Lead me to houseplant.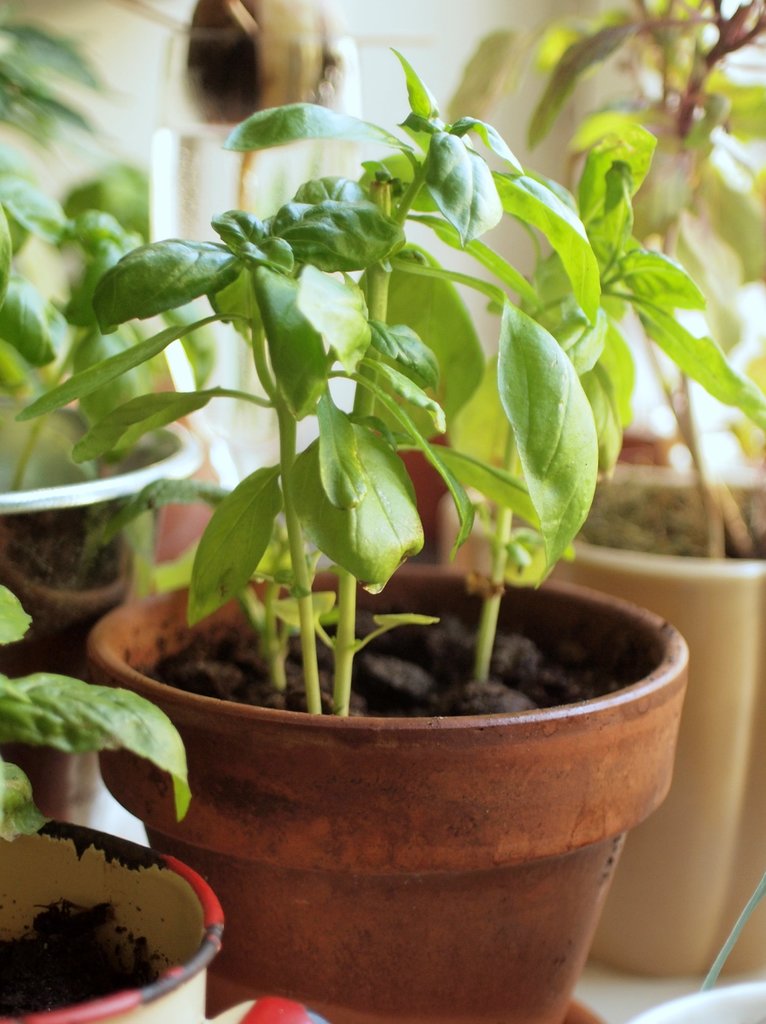
Lead to x1=448 y1=0 x2=765 y2=982.
